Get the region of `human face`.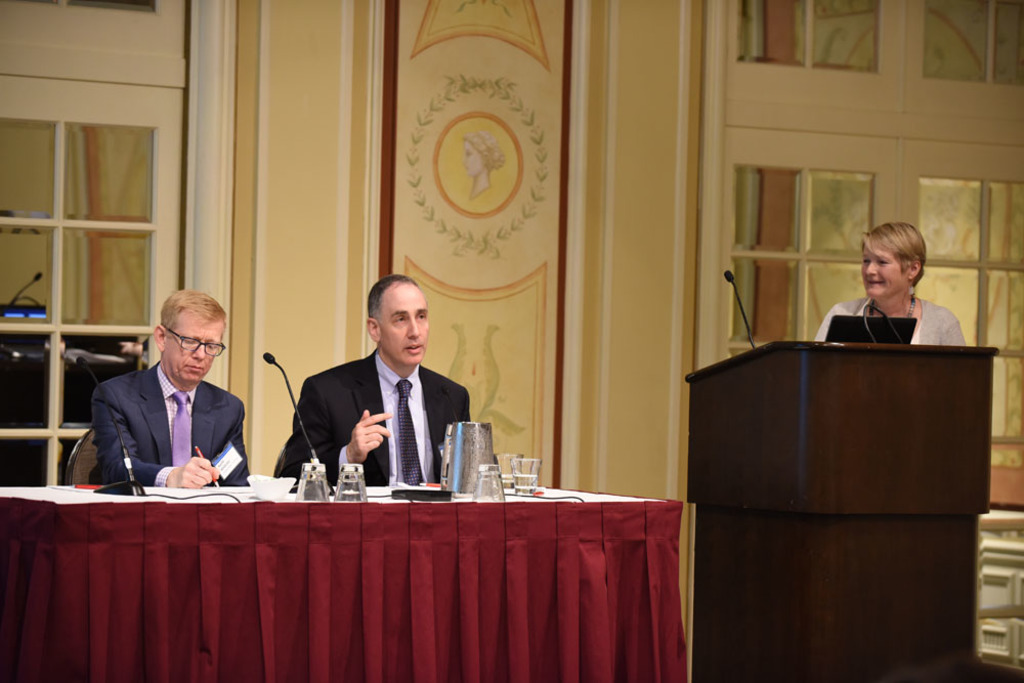
<region>380, 286, 433, 369</region>.
